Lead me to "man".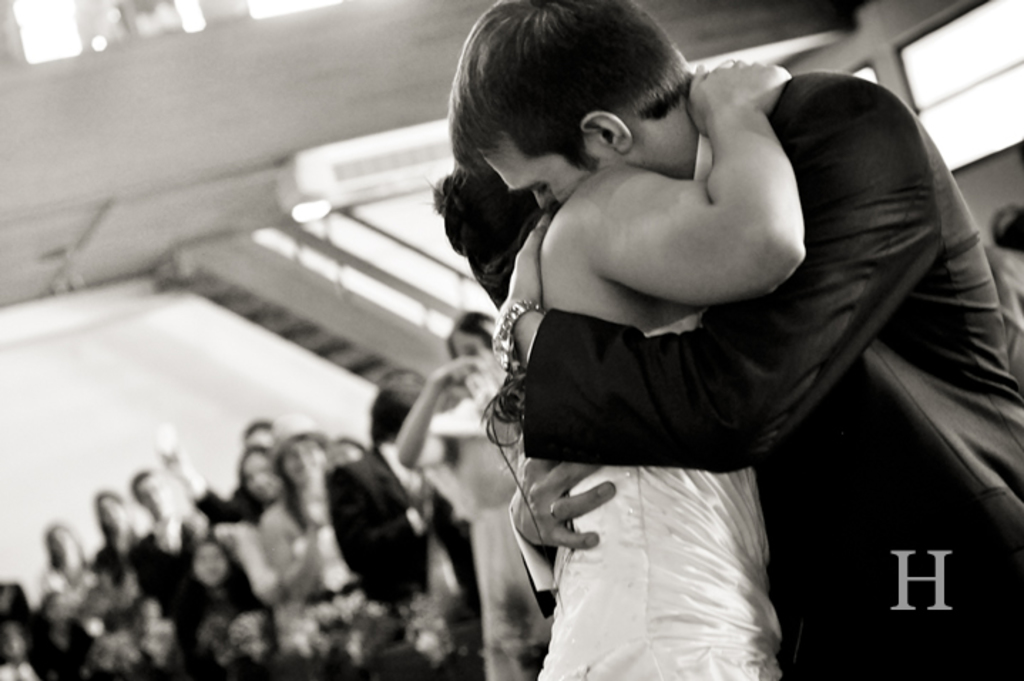
Lead to 329,386,498,615.
